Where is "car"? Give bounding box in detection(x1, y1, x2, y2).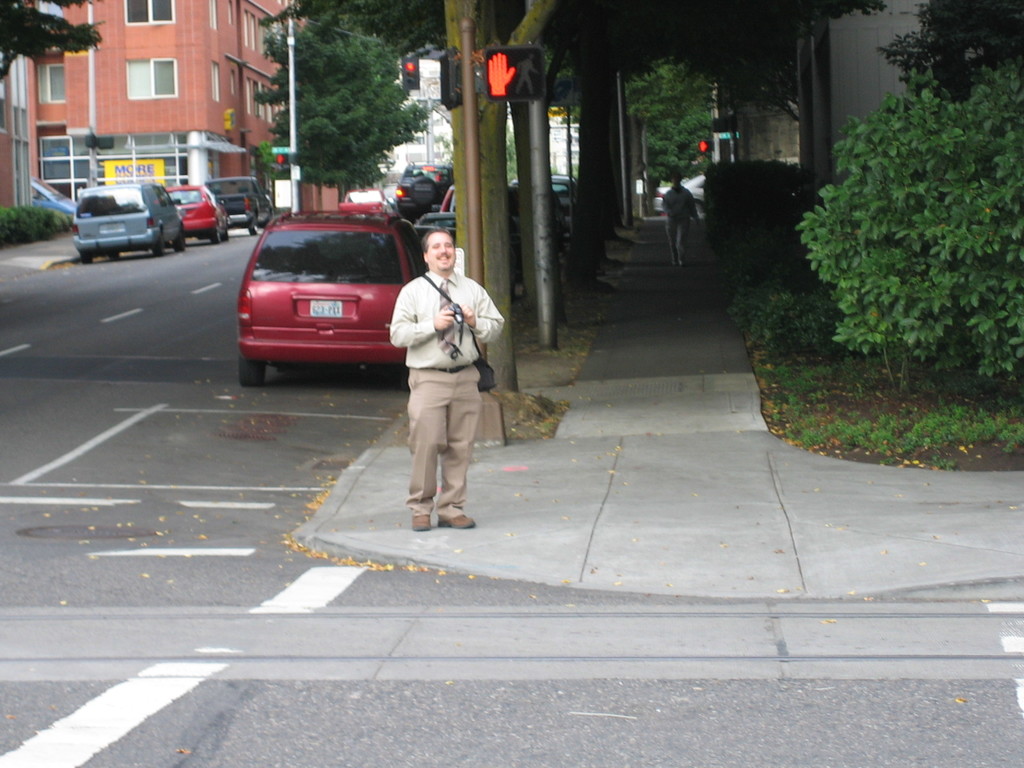
detection(223, 201, 447, 385).
